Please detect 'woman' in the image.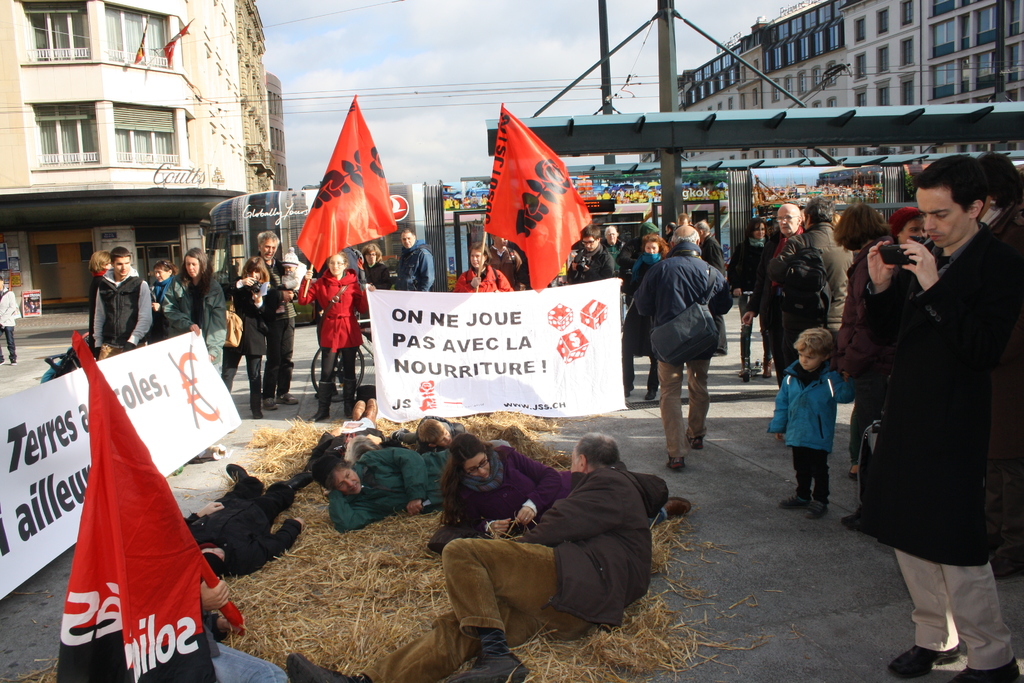
631, 231, 671, 401.
